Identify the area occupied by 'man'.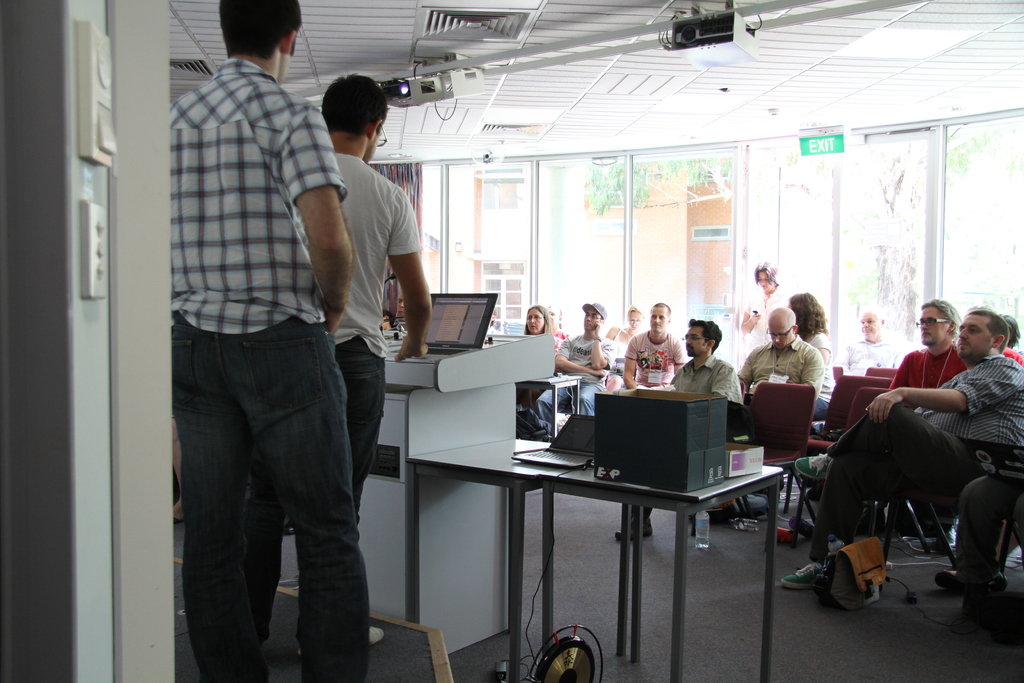
Area: <bbox>744, 304, 819, 395</bbox>.
